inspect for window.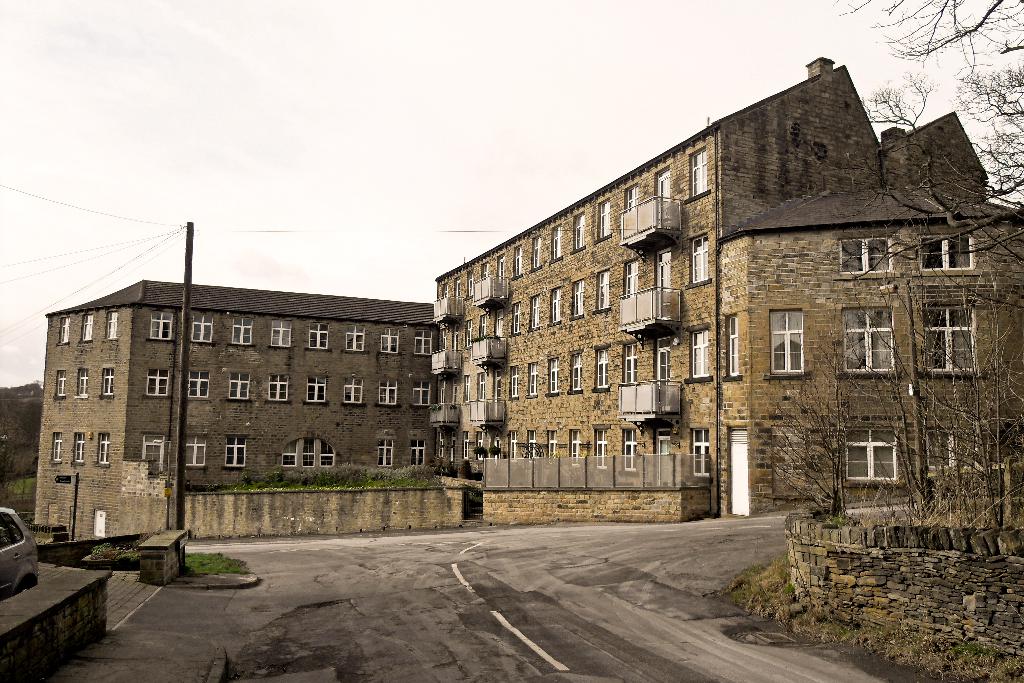
Inspection: bbox=(918, 237, 972, 267).
